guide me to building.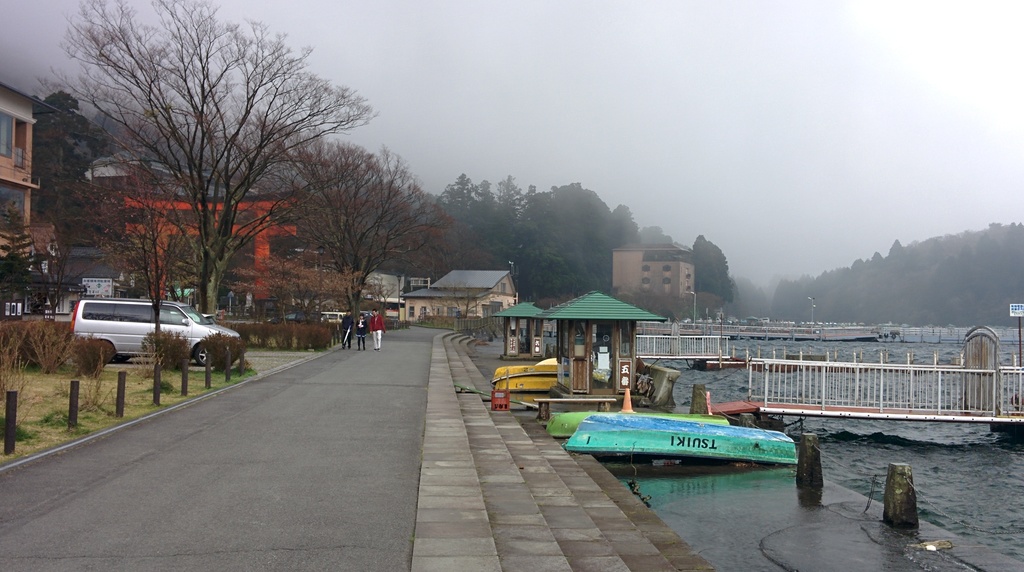
Guidance: bbox=(77, 147, 220, 202).
